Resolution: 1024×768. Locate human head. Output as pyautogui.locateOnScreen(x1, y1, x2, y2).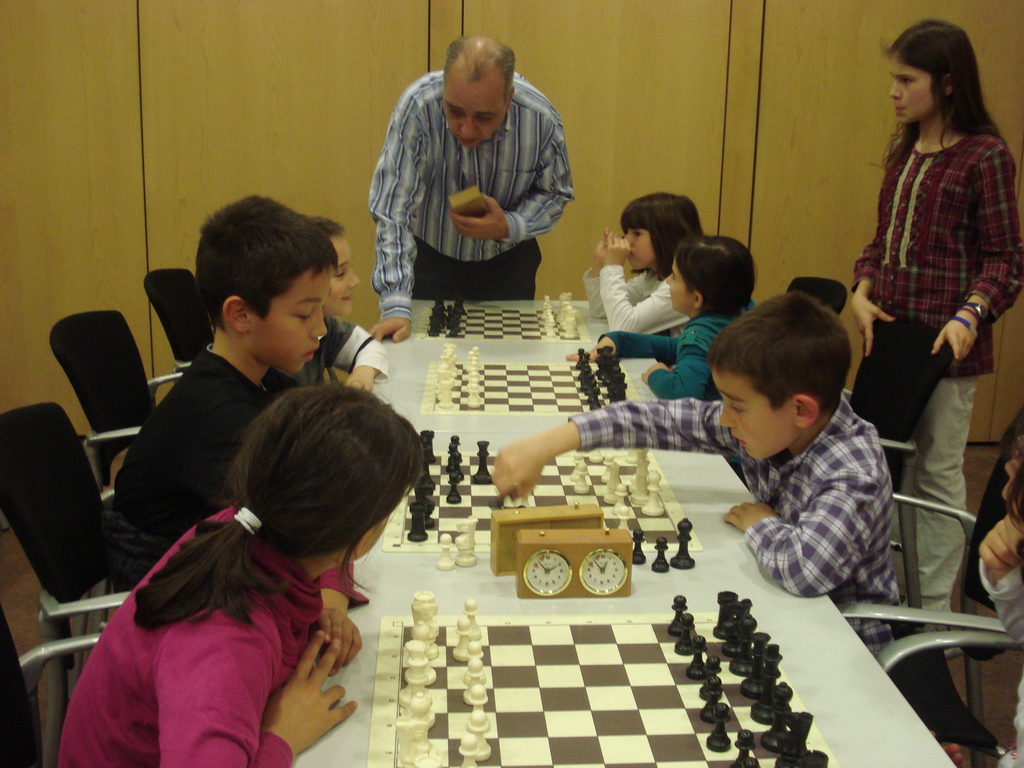
pyautogui.locateOnScreen(703, 292, 849, 463).
